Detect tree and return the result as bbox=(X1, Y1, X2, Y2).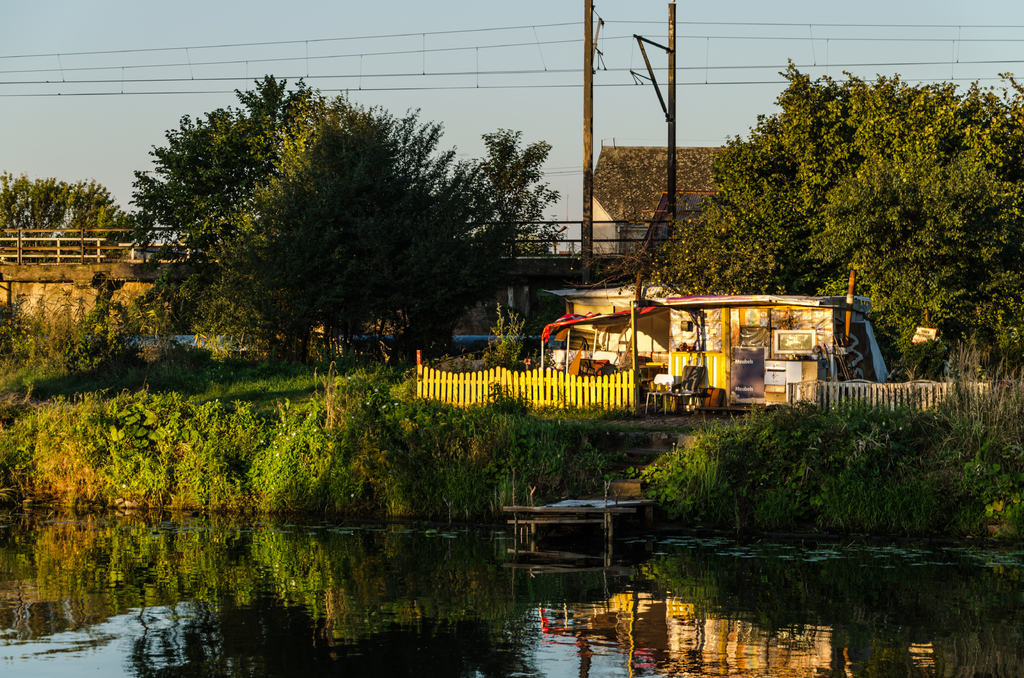
bbox=(843, 104, 1023, 388).
